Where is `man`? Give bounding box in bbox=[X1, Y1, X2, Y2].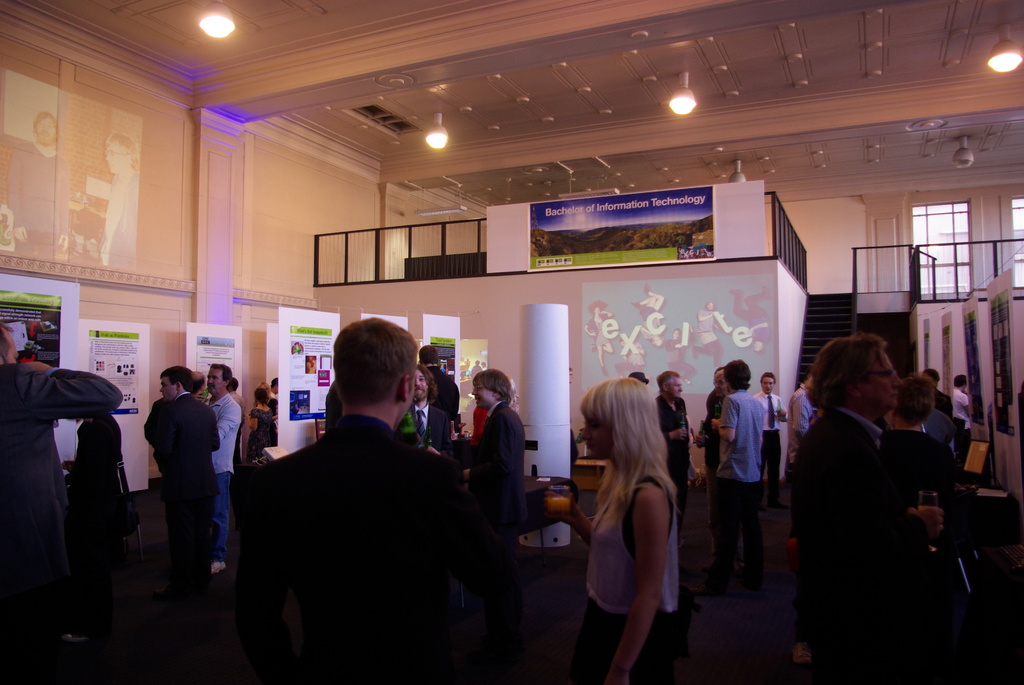
bbox=[707, 372, 717, 414].
